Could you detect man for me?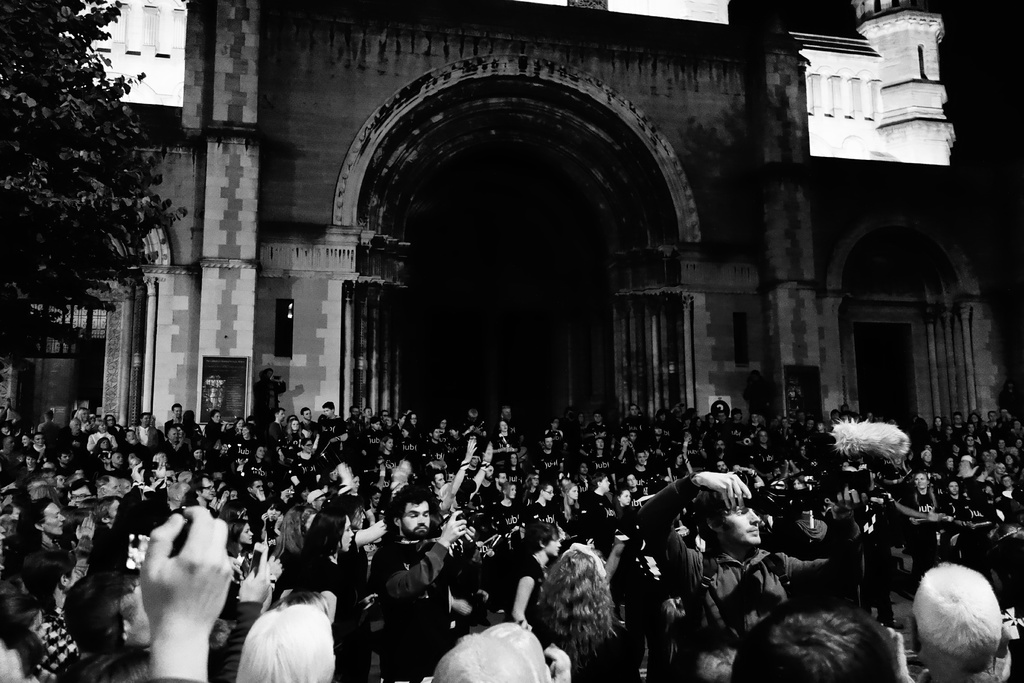
Detection result: (62, 452, 70, 467).
